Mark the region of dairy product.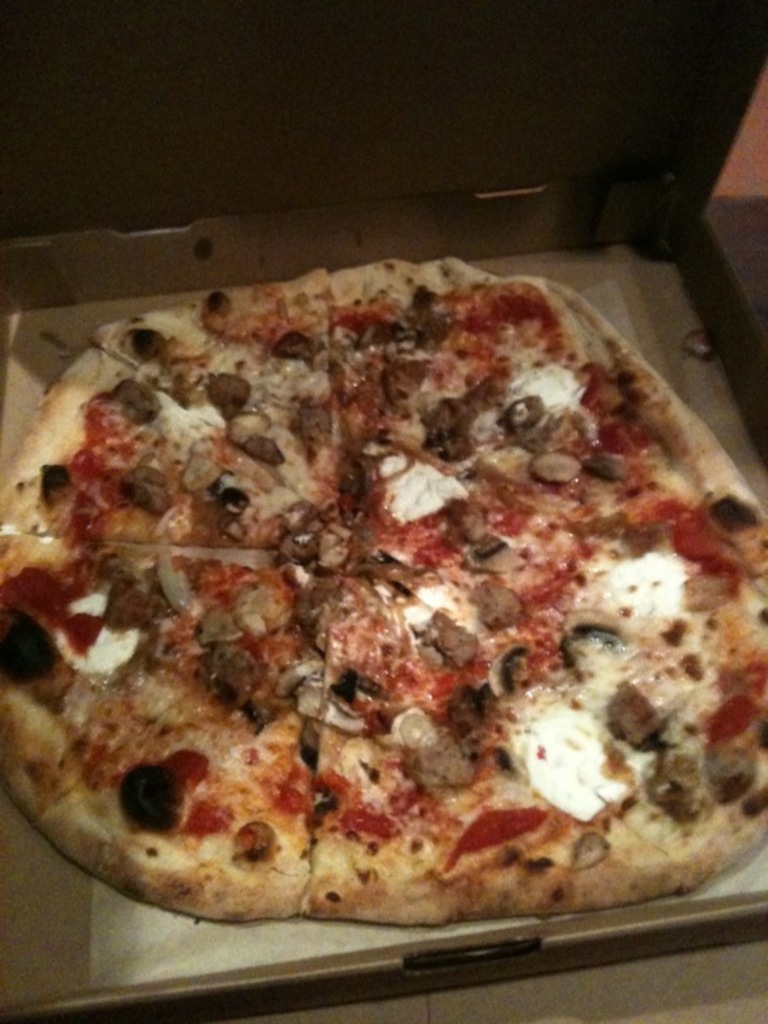
Region: left=375, top=437, right=468, bottom=535.
